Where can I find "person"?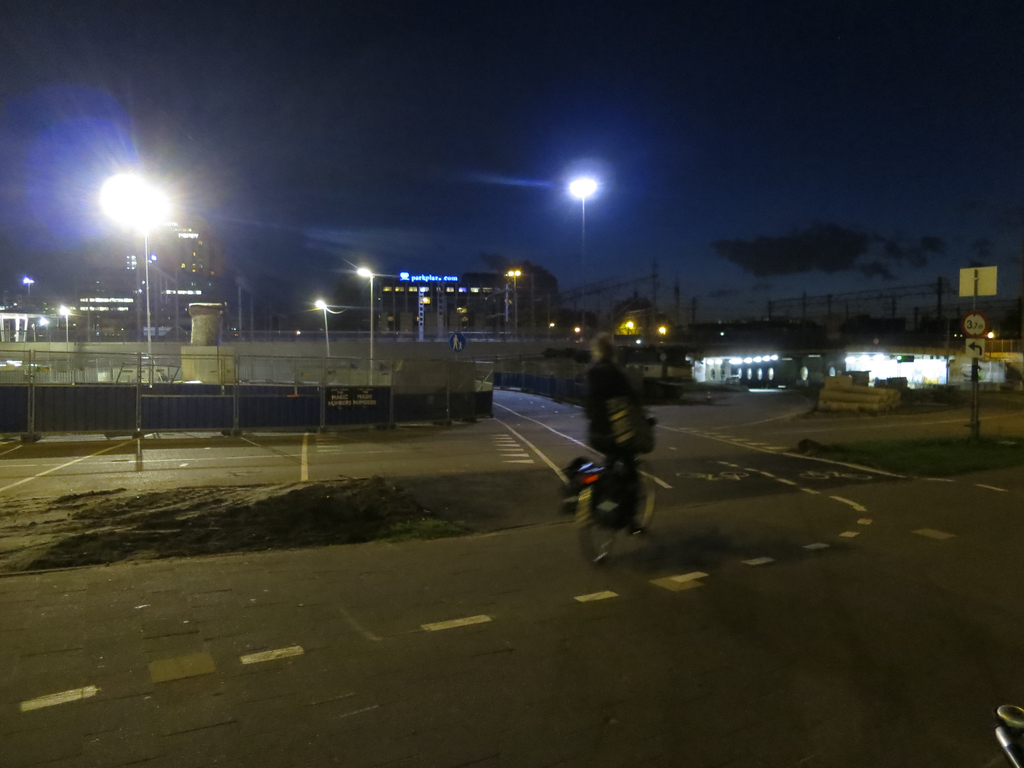
You can find it at <box>579,336,648,553</box>.
